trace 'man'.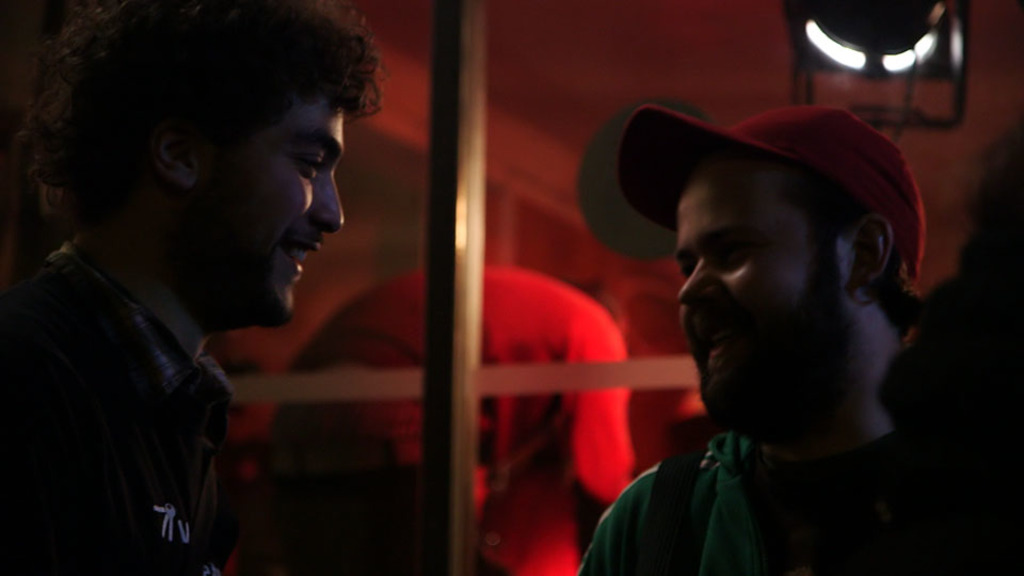
Traced to <bbox>0, 0, 383, 575</bbox>.
